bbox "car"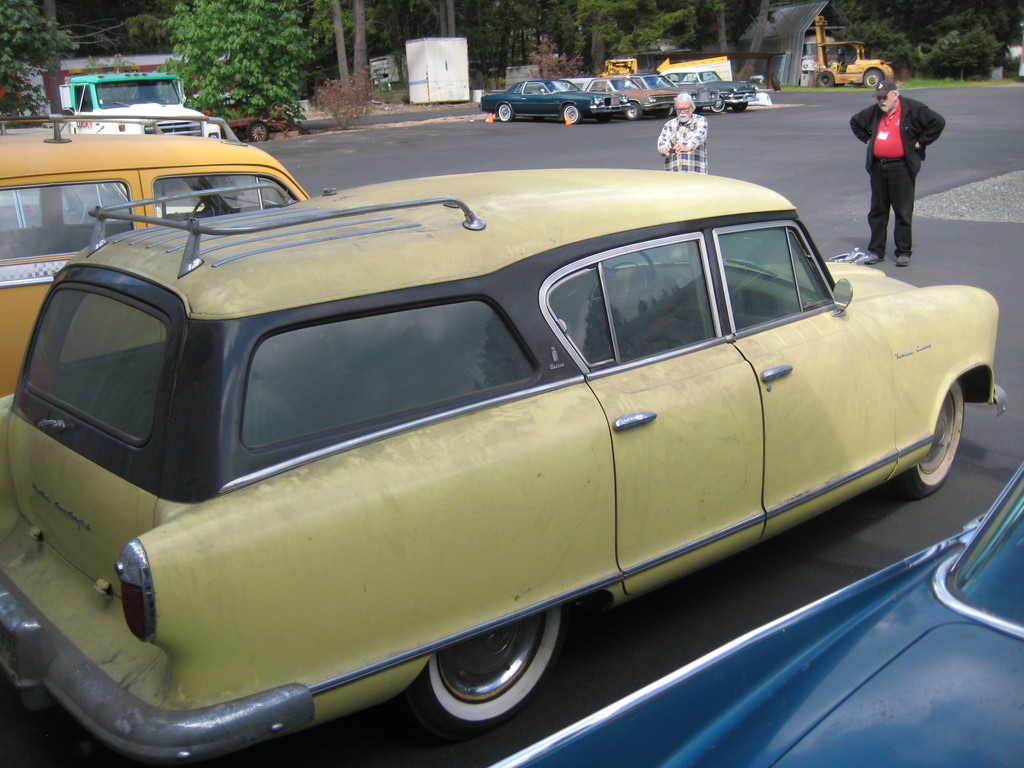
482:65:630:126
